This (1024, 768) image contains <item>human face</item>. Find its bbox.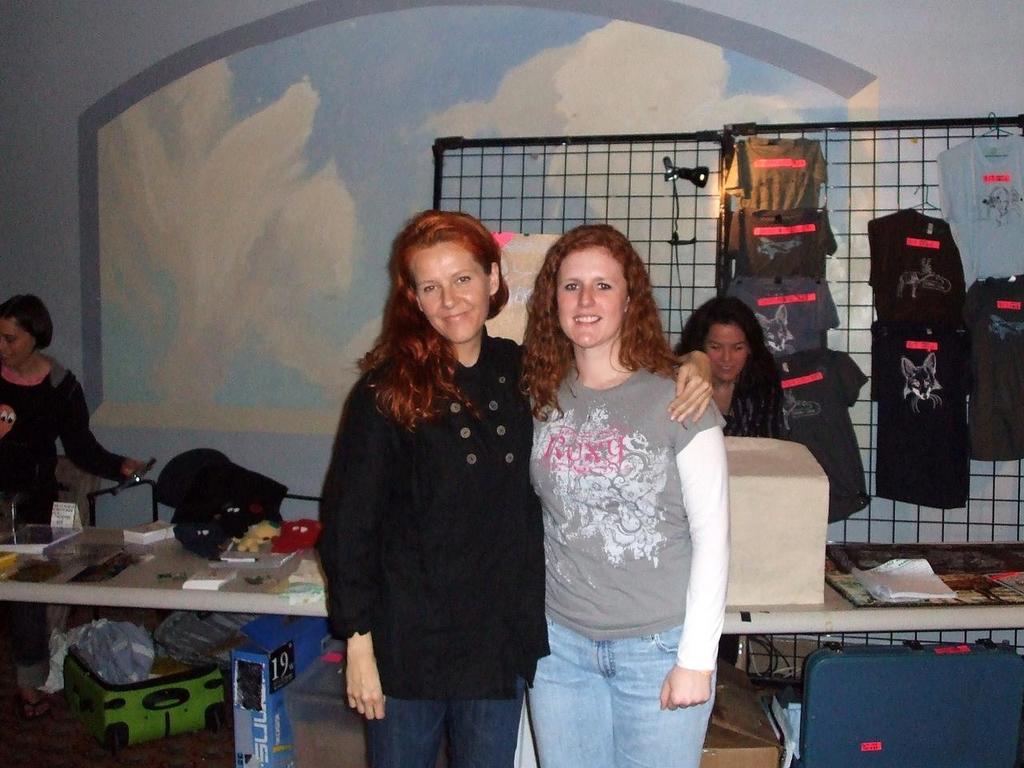
[x1=555, y1=248, x2=626, y2=346].
